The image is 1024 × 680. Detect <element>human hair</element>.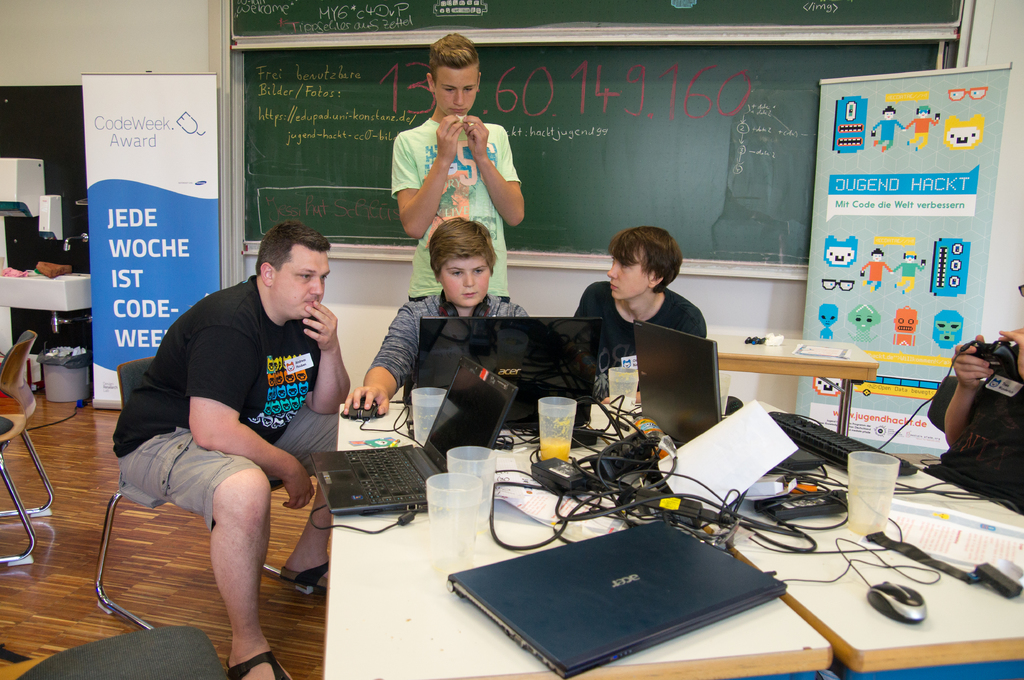
Detection: bbox=[252, 219, 332, 275].
